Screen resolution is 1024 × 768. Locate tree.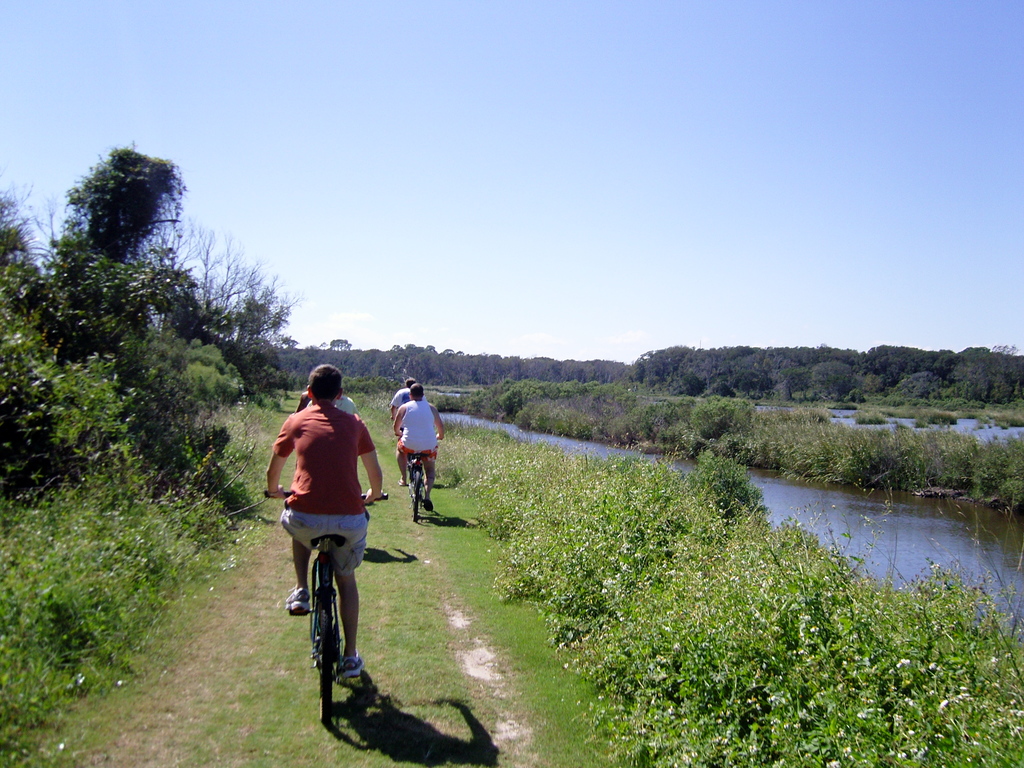
select_region(56, 129, 192, 317).
